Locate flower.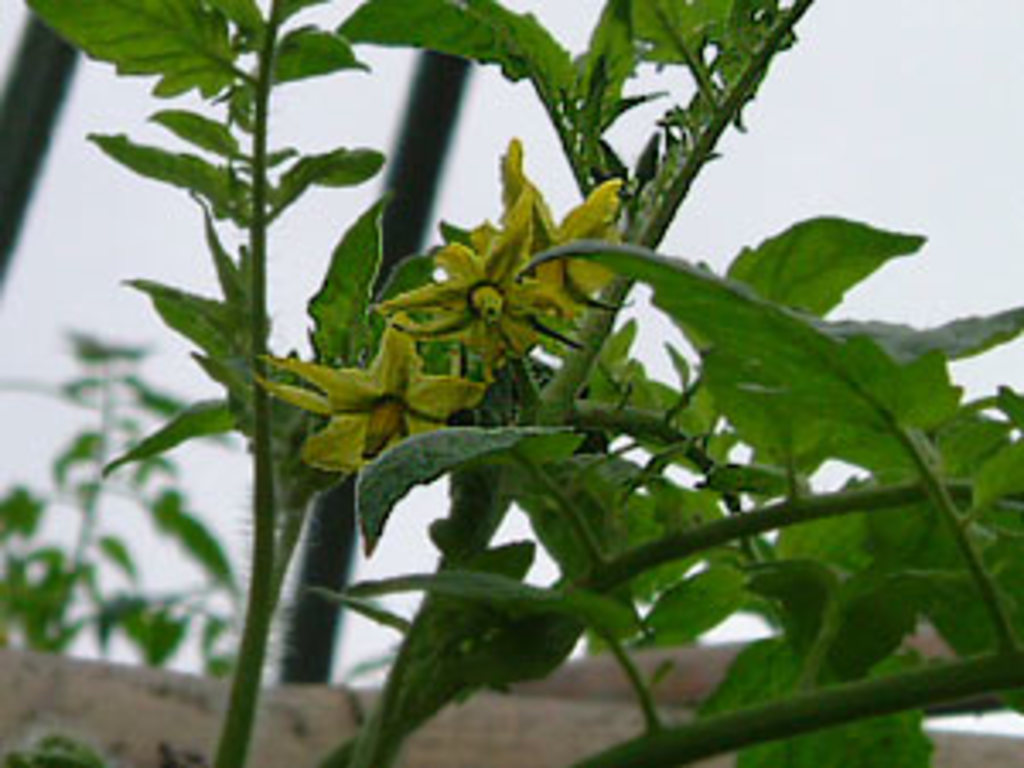
Bounding box: <bbox>457, 130, 635, 311</bbox>.
